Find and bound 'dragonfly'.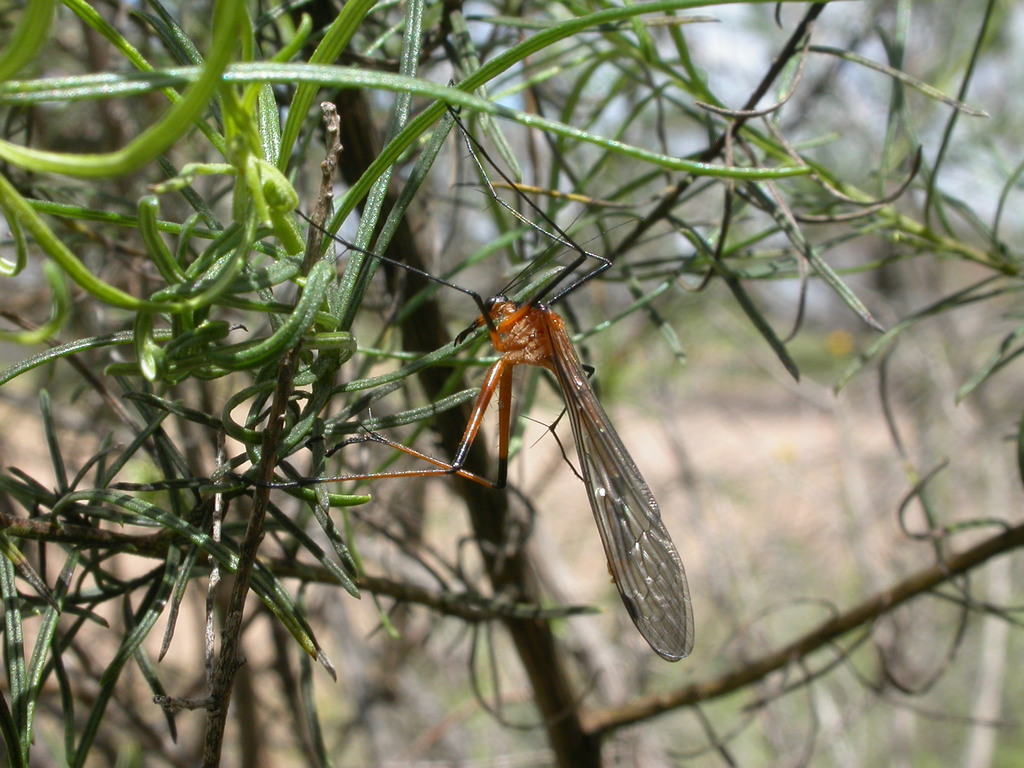
Bound: rect(236, 99, 698, 667).
